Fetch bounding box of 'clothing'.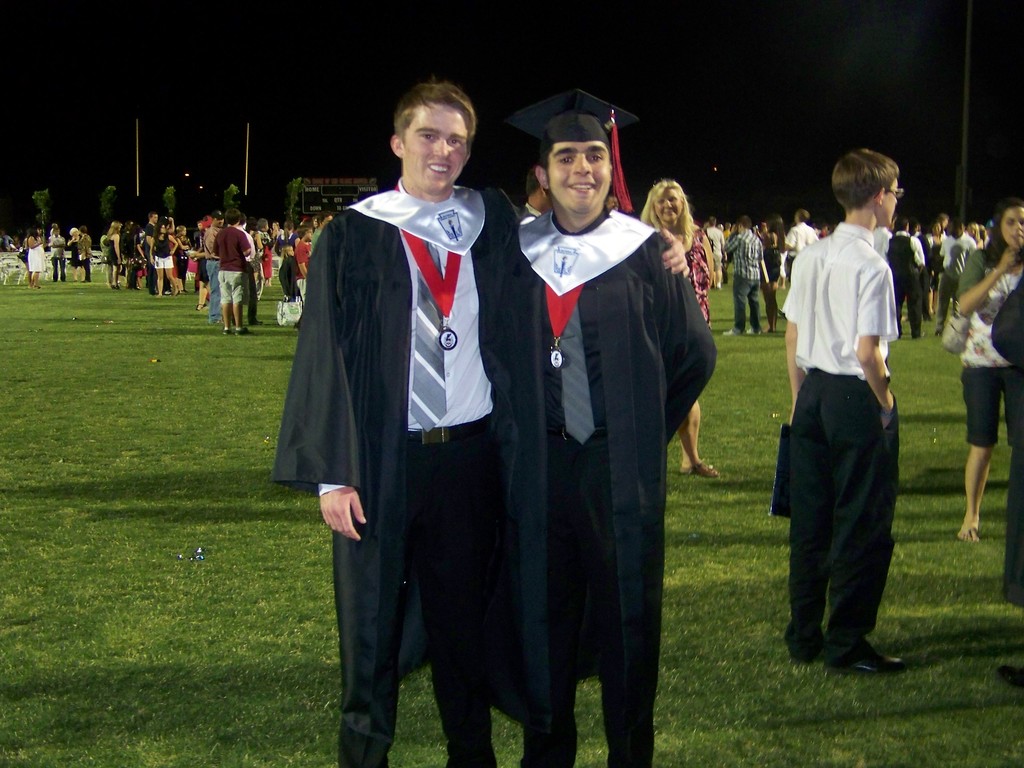
Bbox: [214, 225, 252, 304].
